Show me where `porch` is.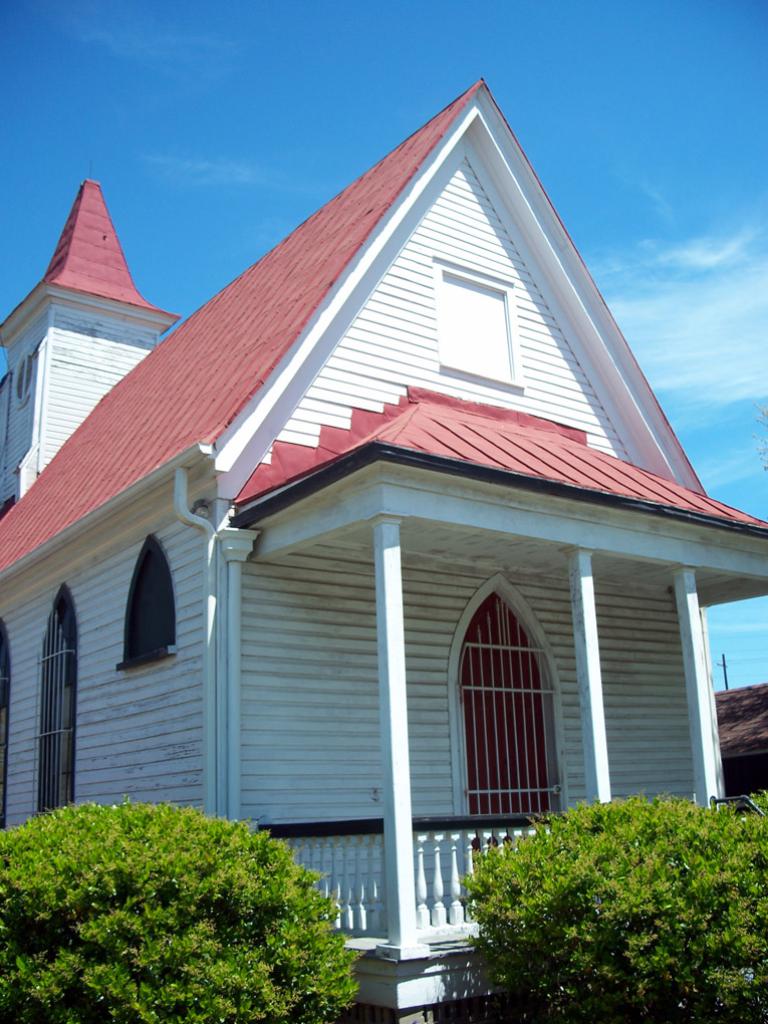
`porch` is at l=246, t=815, r=562, b=964.
